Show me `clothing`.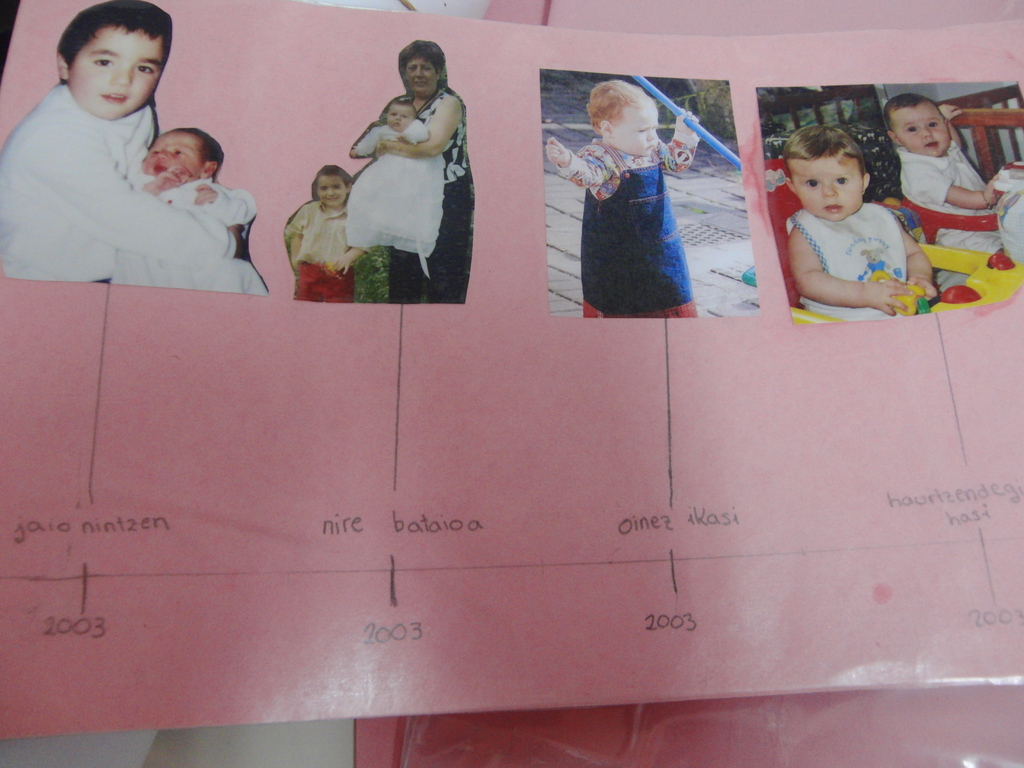
`clothing` is here: [902,140,1002,290].
